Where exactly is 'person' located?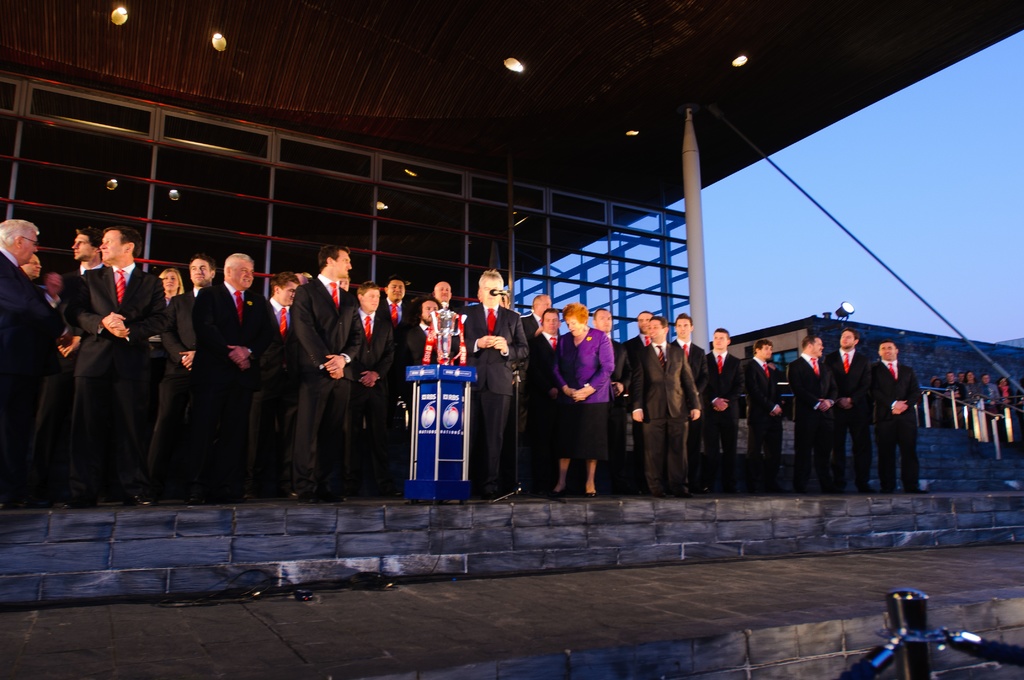
Its bounding box is <region>851, 339, 927, 496</region>.
